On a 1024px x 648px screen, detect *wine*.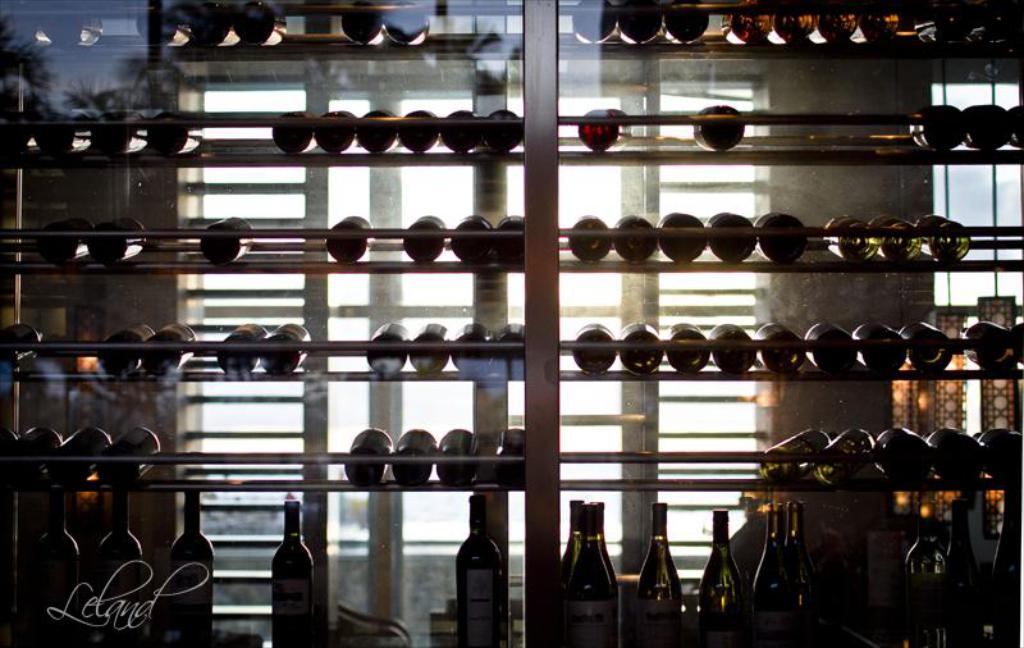
l=854, t=323, r=908, b=375.
